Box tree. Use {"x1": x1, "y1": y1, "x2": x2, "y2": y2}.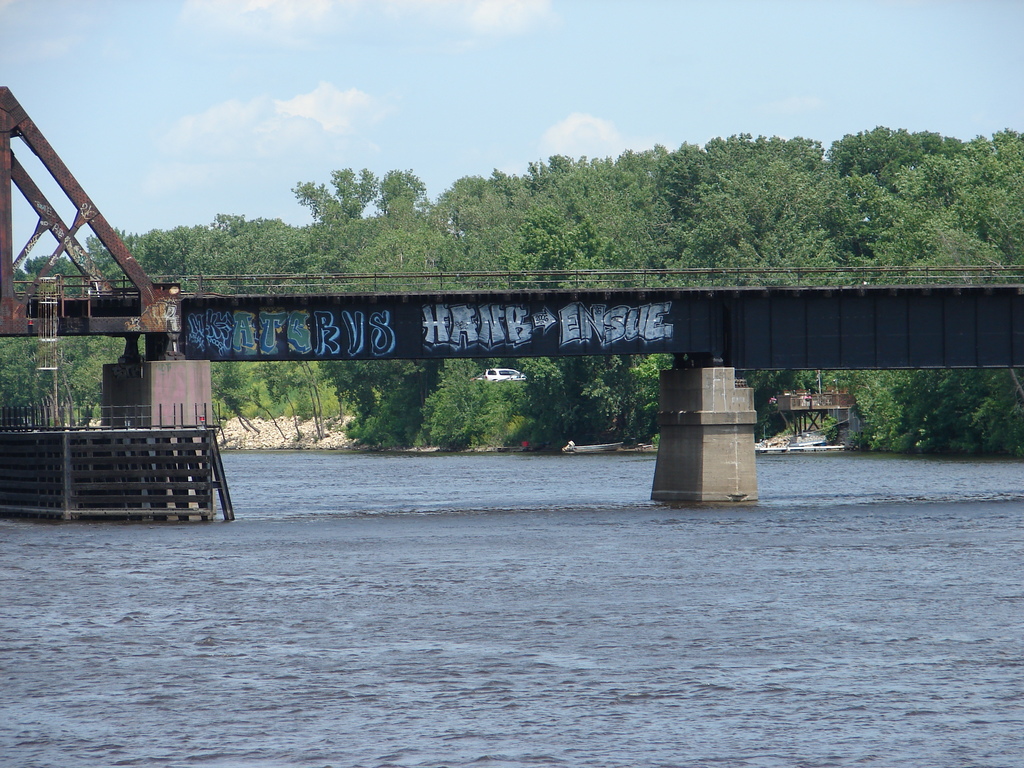
{"x1": 654, "y1": 136, "x2": 722, "y2": 204}.
